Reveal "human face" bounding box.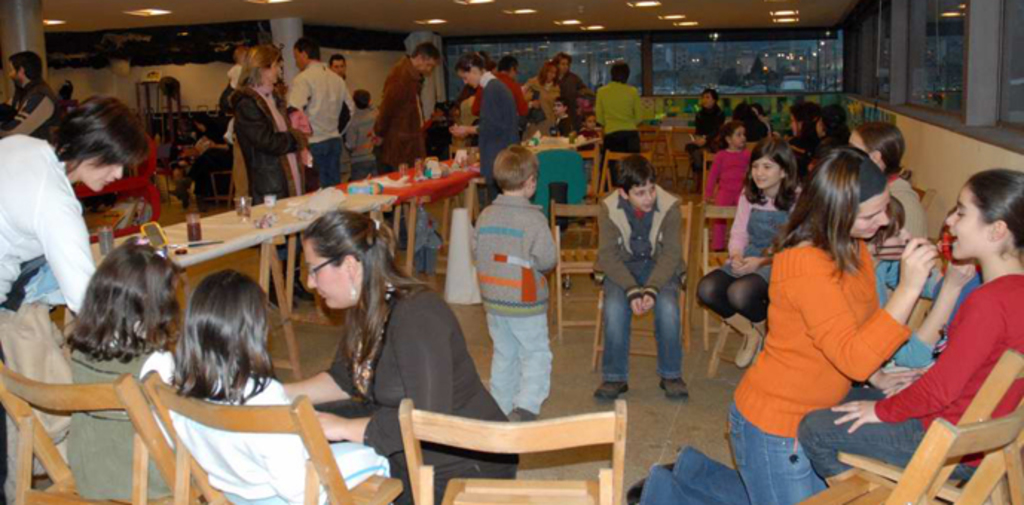
Revealed: detection(79, 154, 125, 193).
